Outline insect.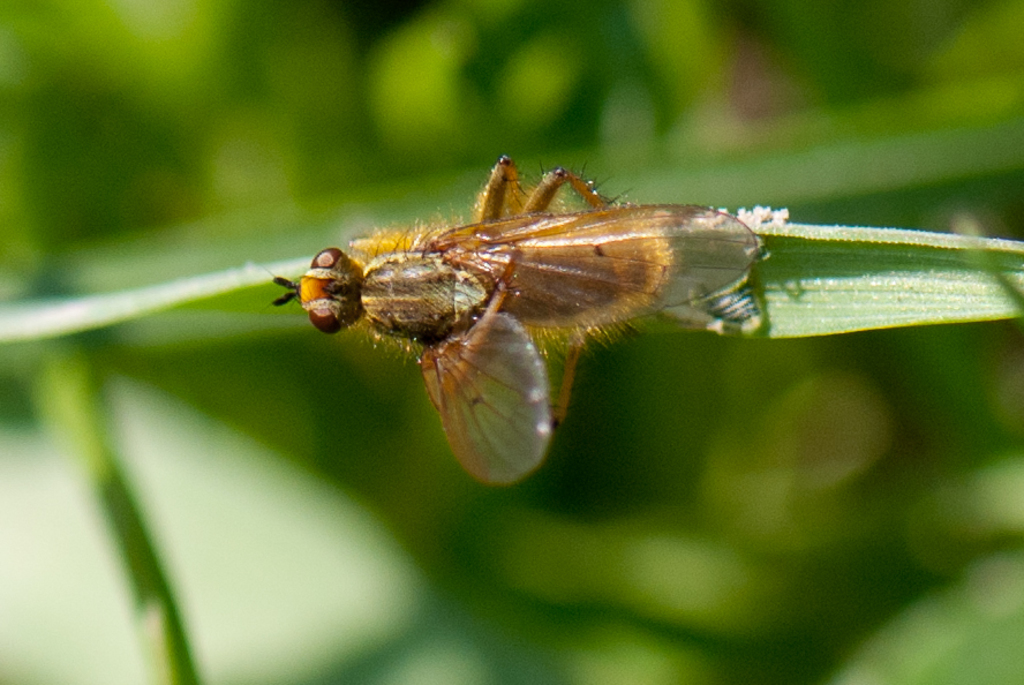
Outline: BBox(272, 151, 755, 490).
